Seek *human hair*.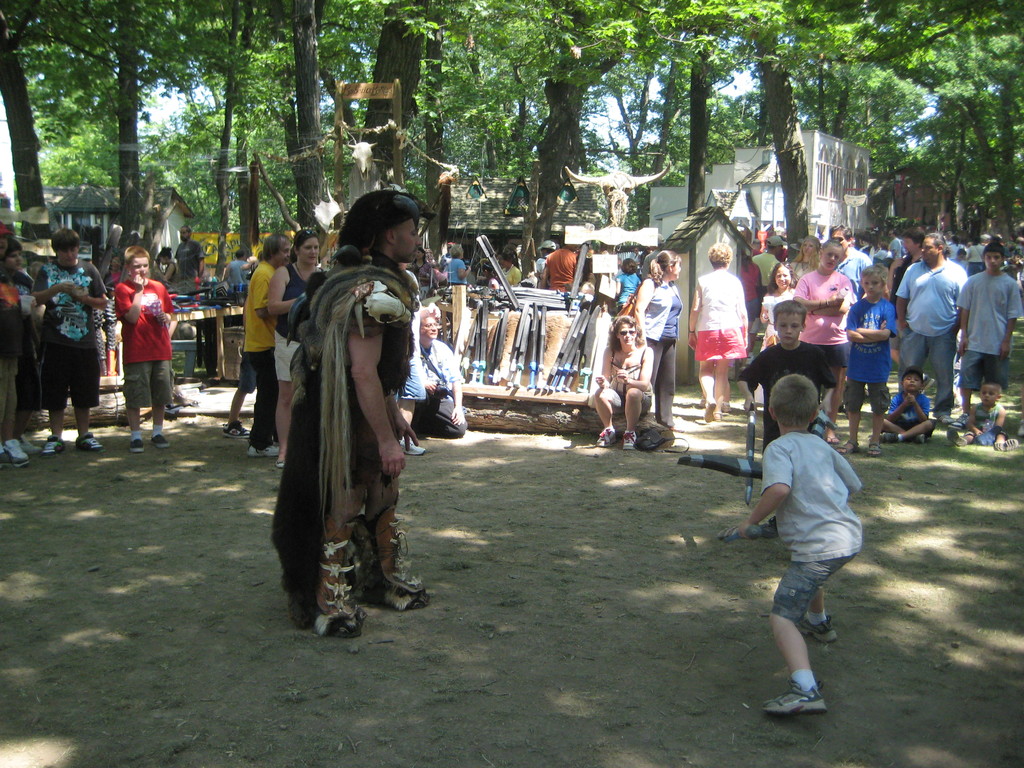
pyautogui.locateOnScreen(120, 244, 150, 266).
